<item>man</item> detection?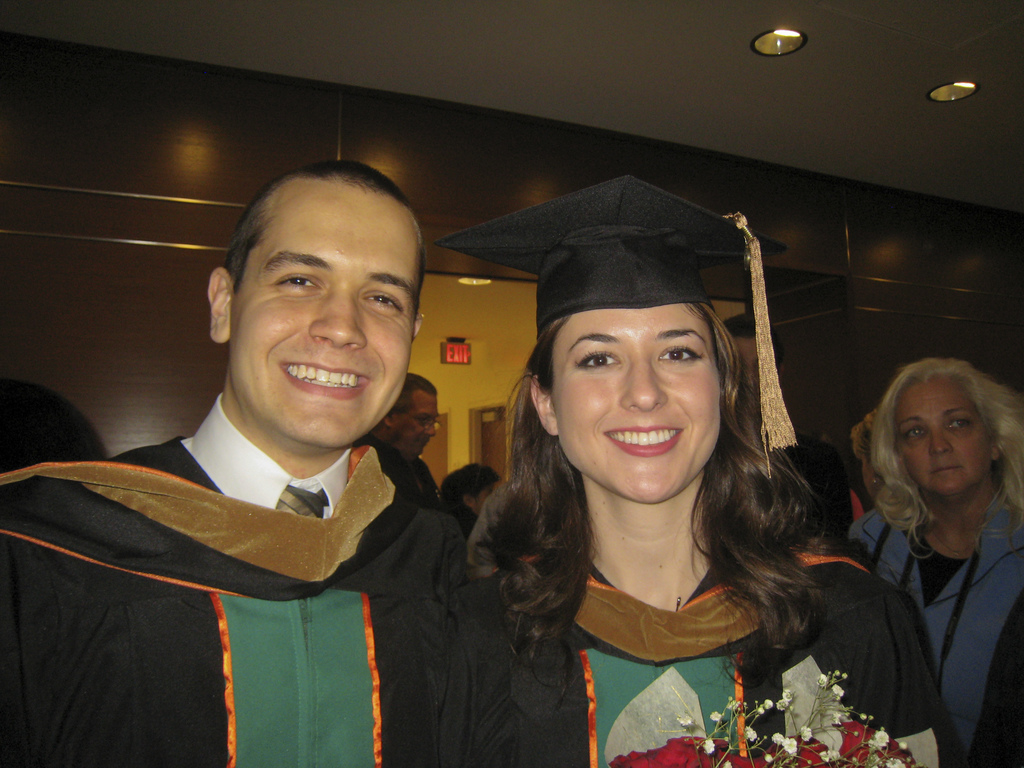
x1=364, y1=362, x2=451, y2=513
